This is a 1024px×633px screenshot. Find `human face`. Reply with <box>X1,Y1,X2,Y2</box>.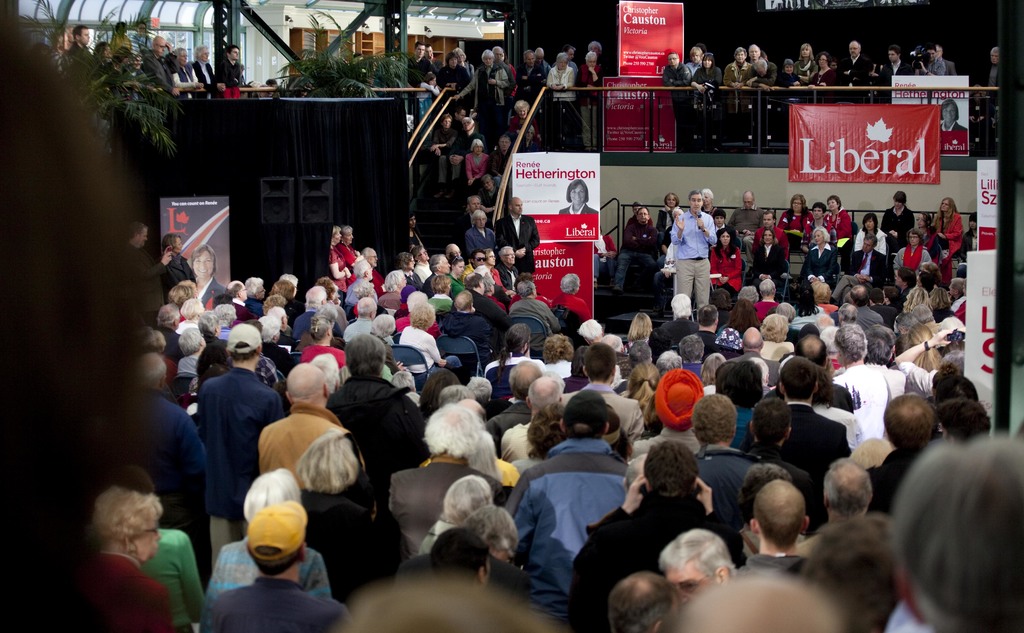
<box>430,77,439,85</box>.
